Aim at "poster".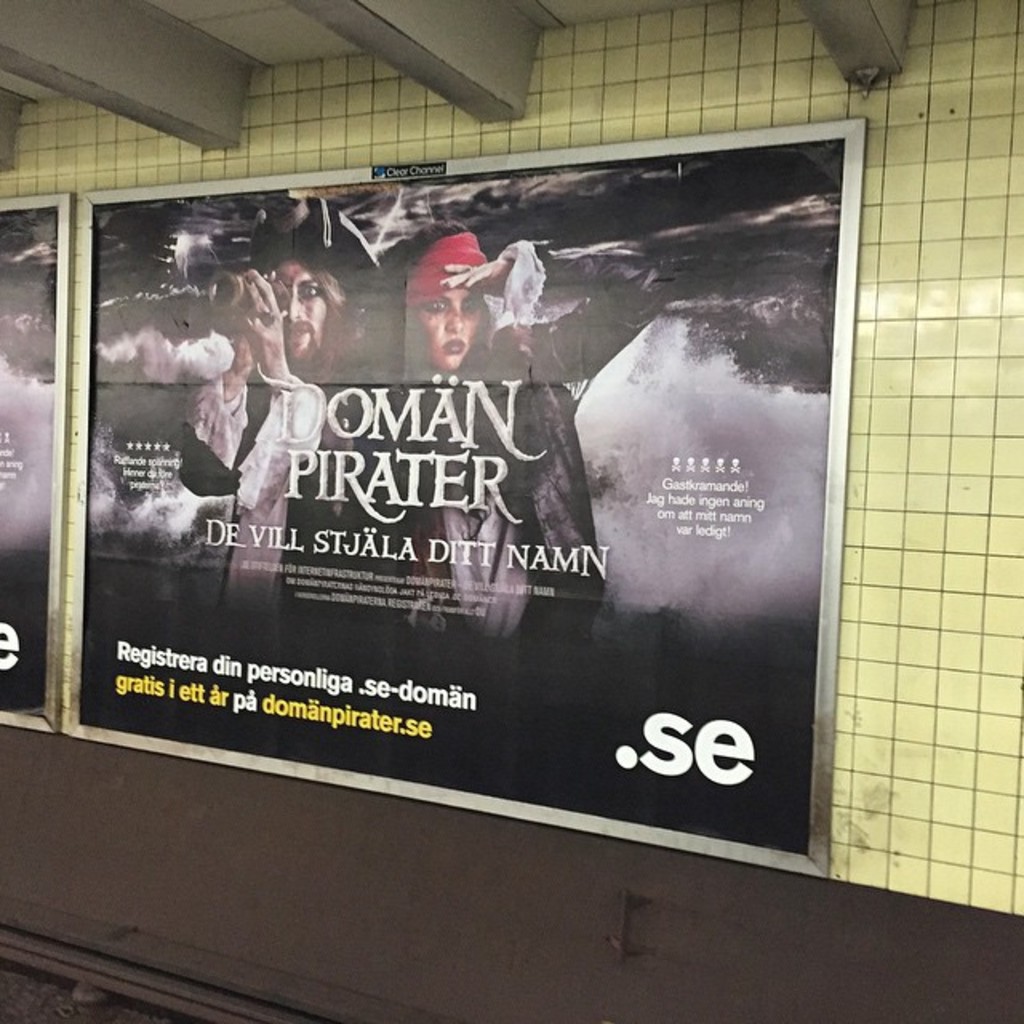
Aimed at [x1=0, y1=197, x2=59, y2=730].
